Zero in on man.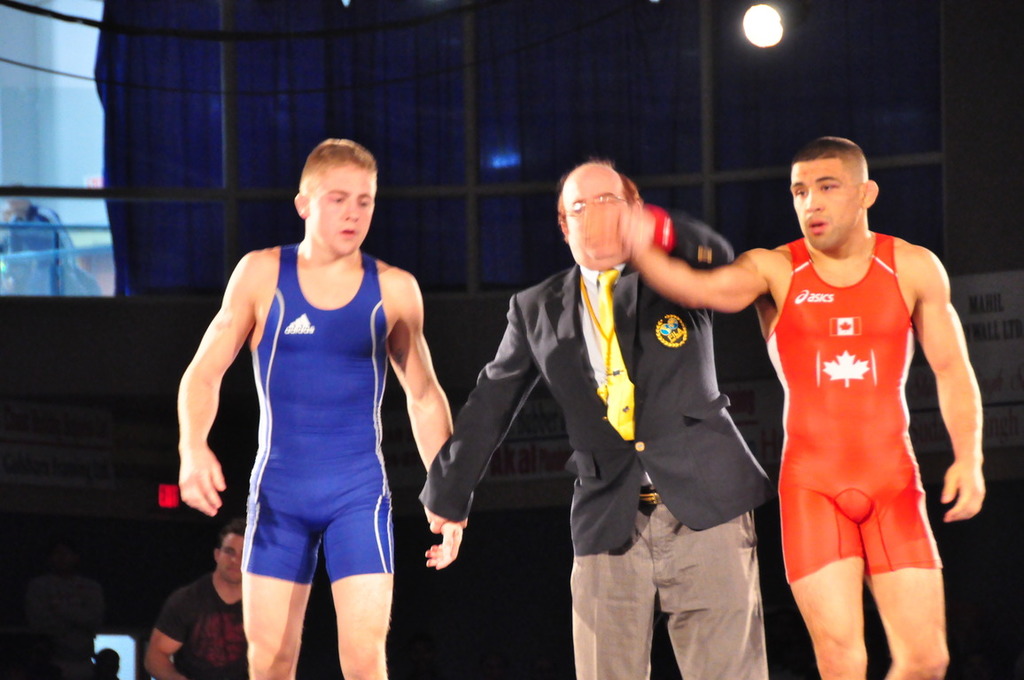
Zeroed in: x1=620 y1=135 x2=984 y2=679.
